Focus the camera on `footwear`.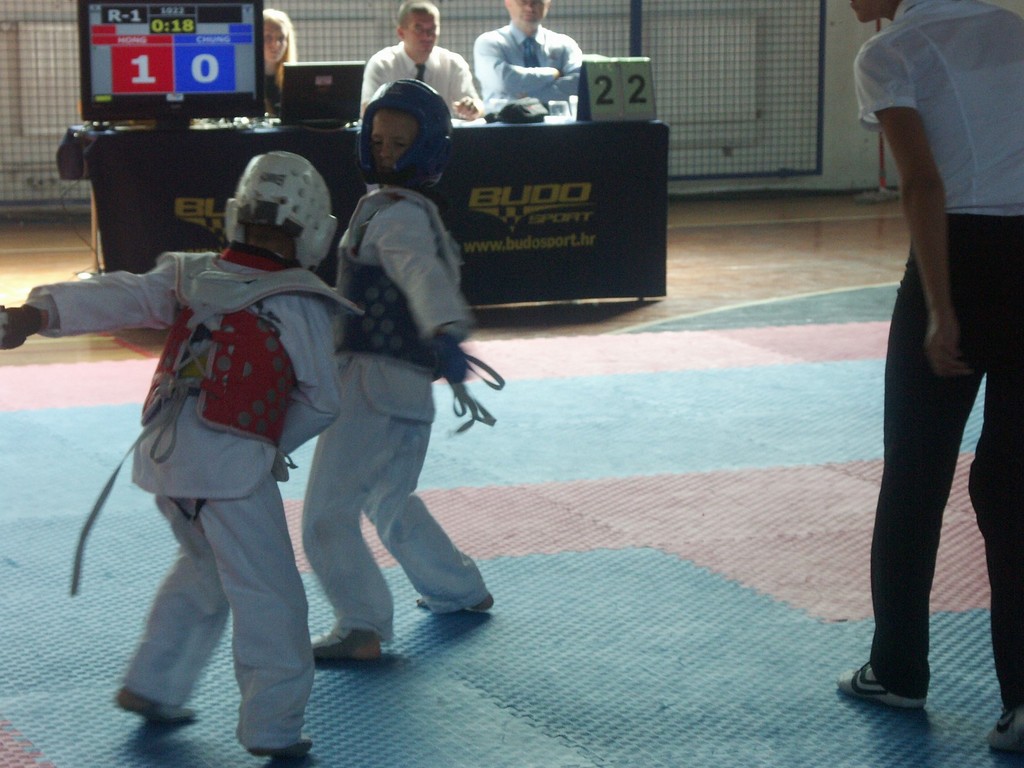
Focus region: {"x1": 835, "y1": 651, "x2": 934, "y2": 709}.
